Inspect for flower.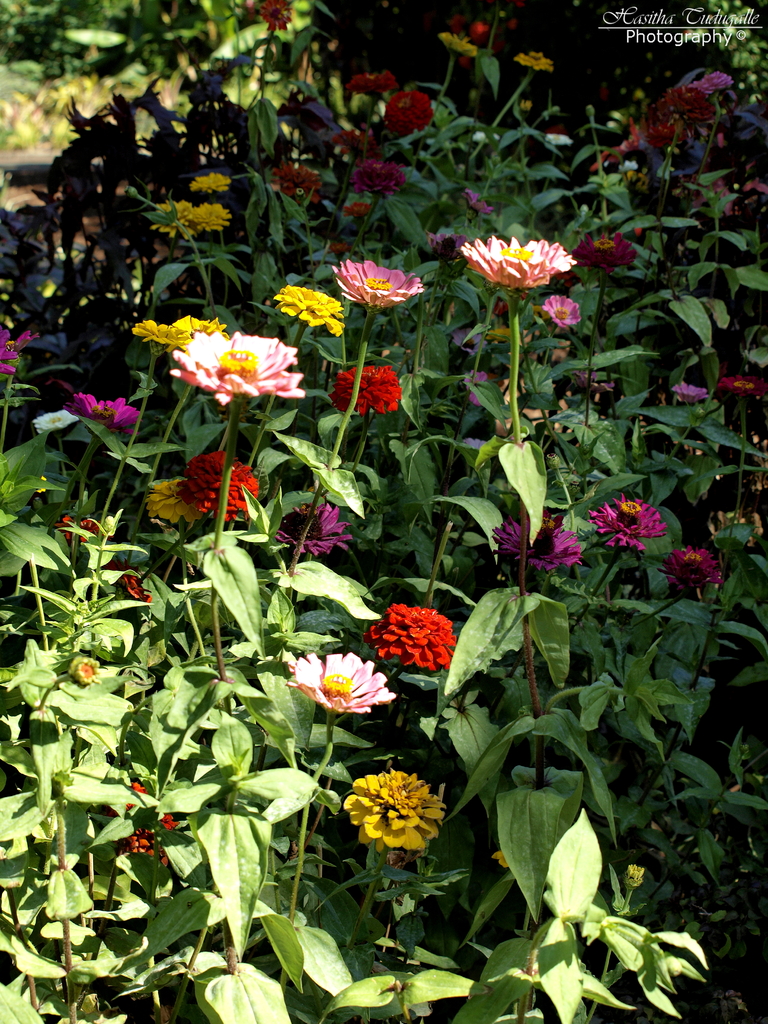
Inspection: left=436, top=31, right=476, bottom=61.
